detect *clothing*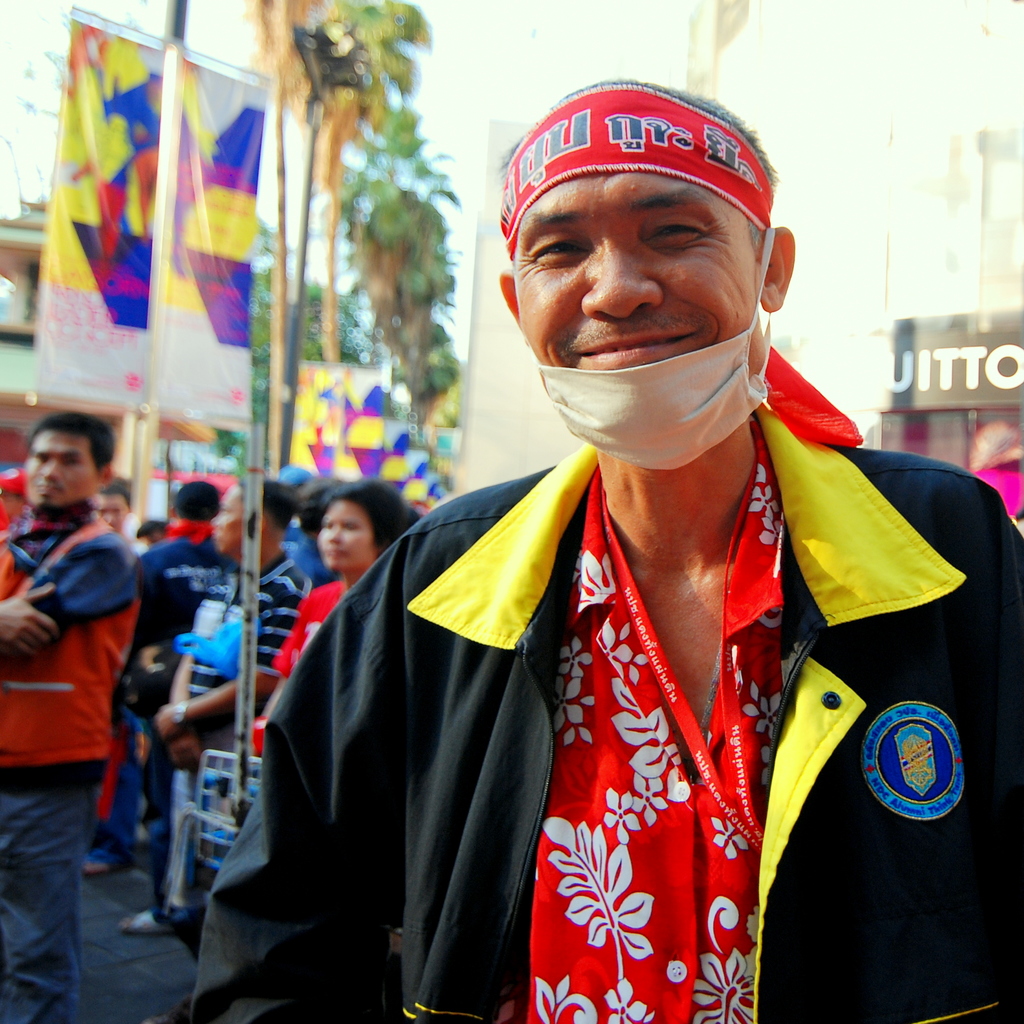
[121, 531, 233, 841]
